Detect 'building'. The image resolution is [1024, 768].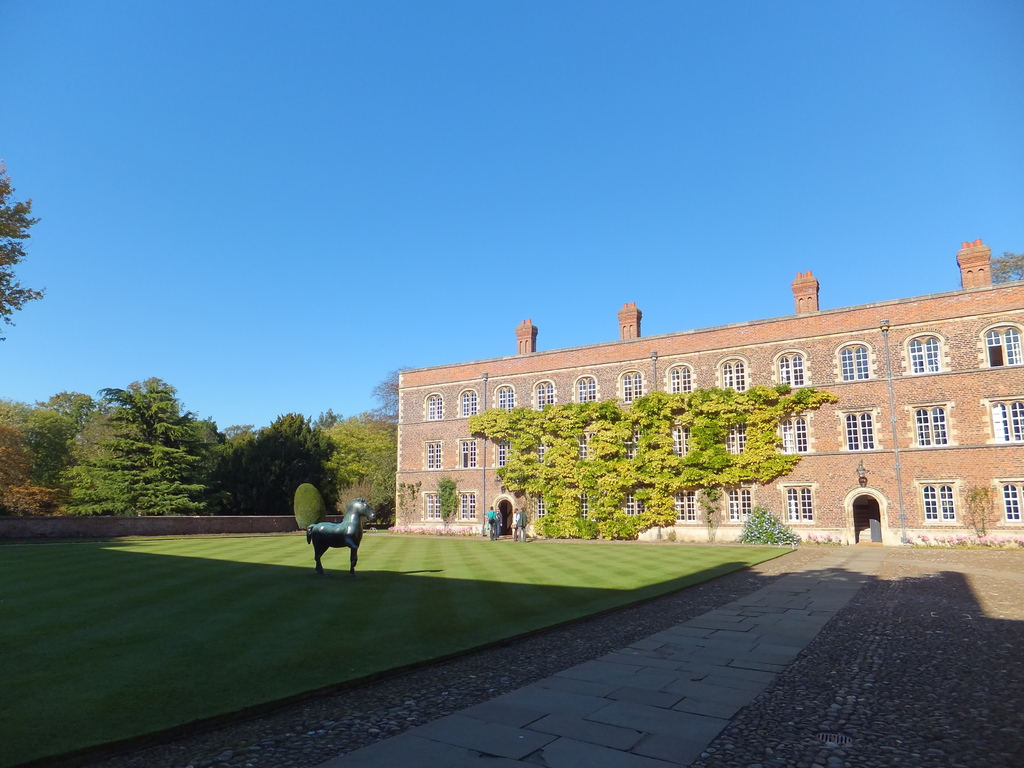
box(396, 240, 1020, 548).
